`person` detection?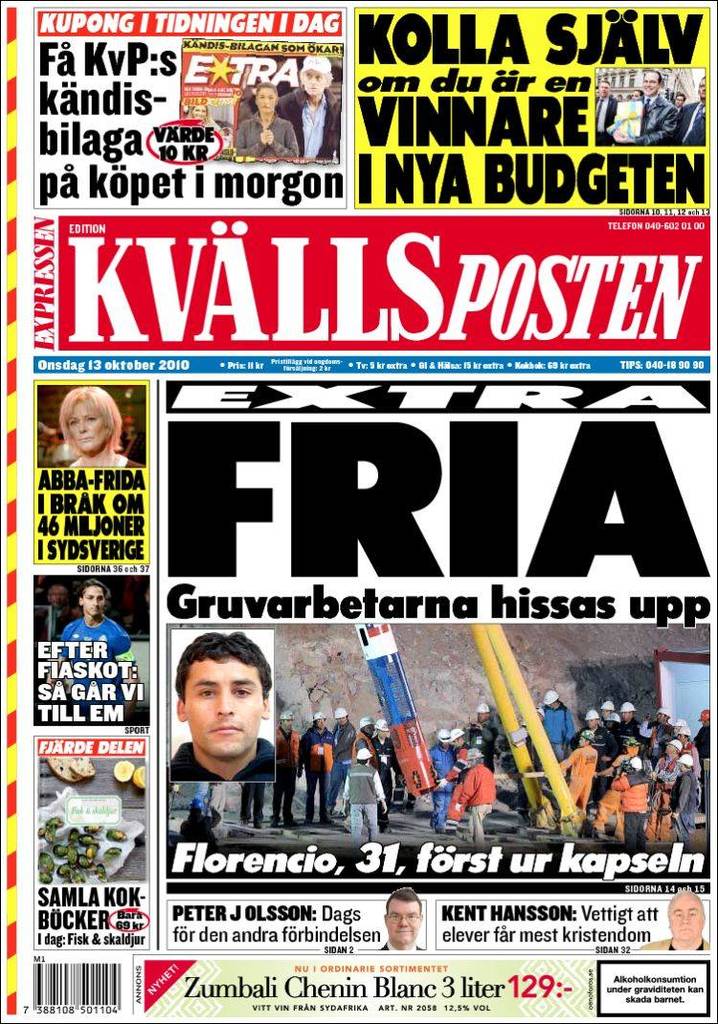
Rect(189, 104, 222, 138)
